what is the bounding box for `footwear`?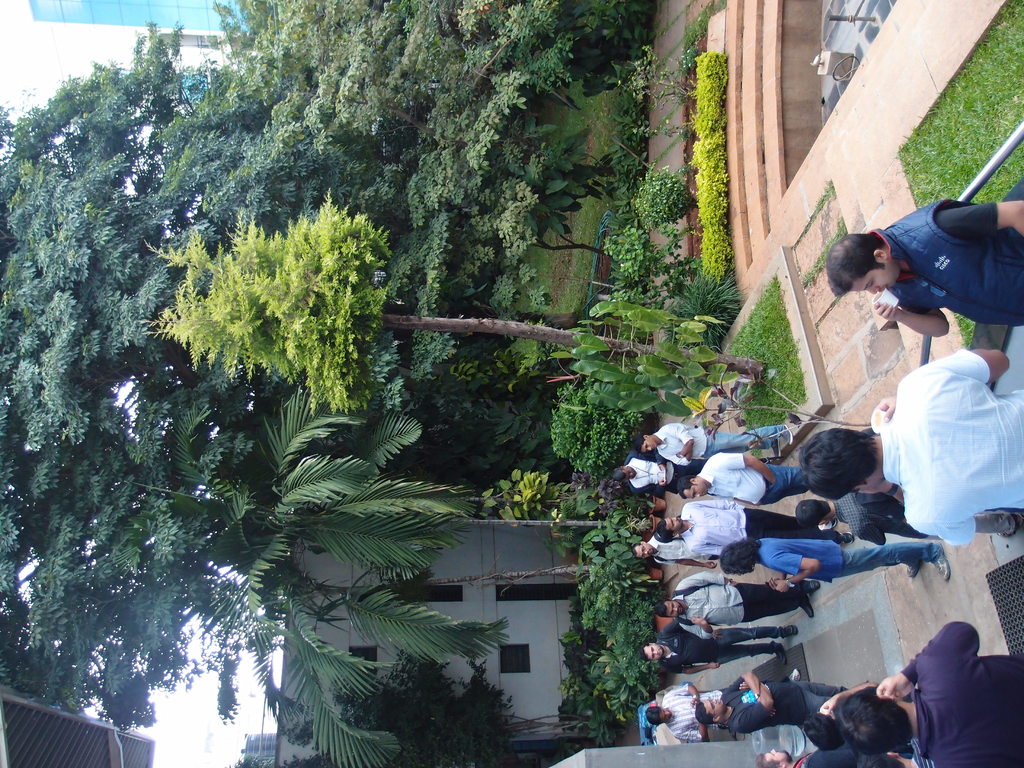
<region>773, 426, 788, 443</region>.
